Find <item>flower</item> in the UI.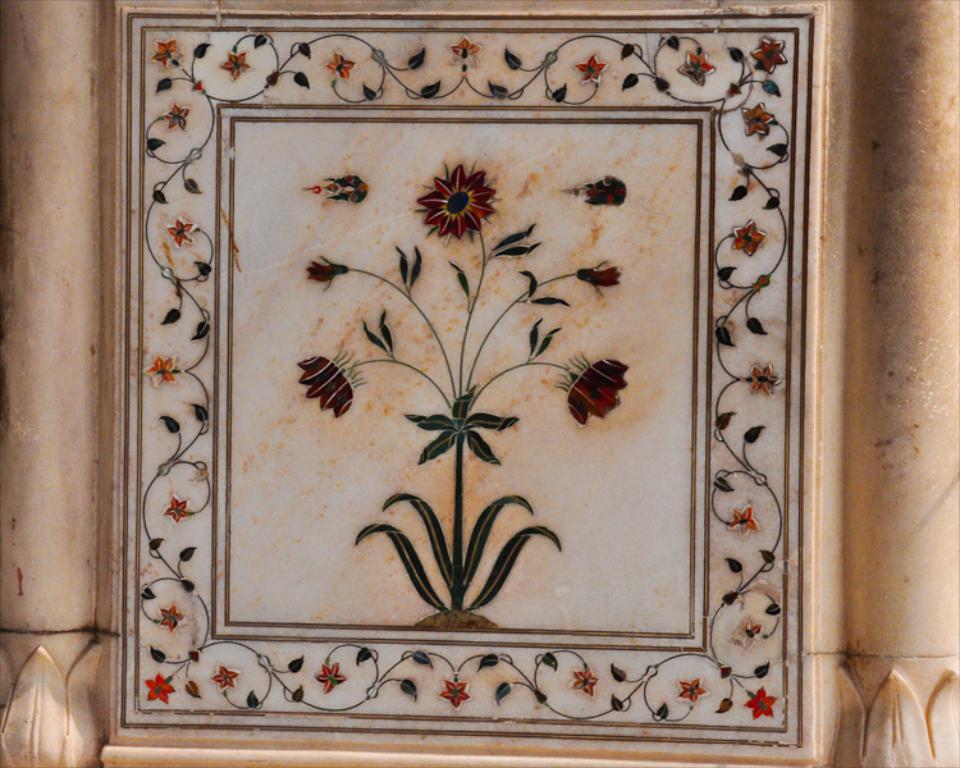
UI element at bbox(731, 219, 767, 259).
